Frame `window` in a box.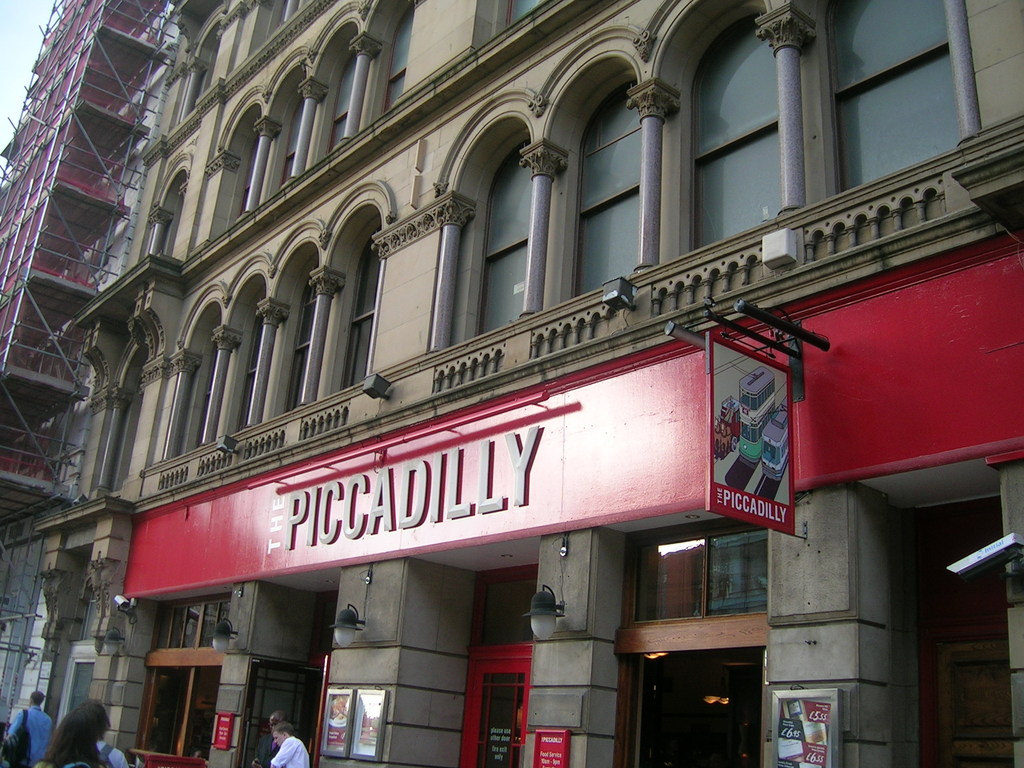
(296, 257, 324, 305).
